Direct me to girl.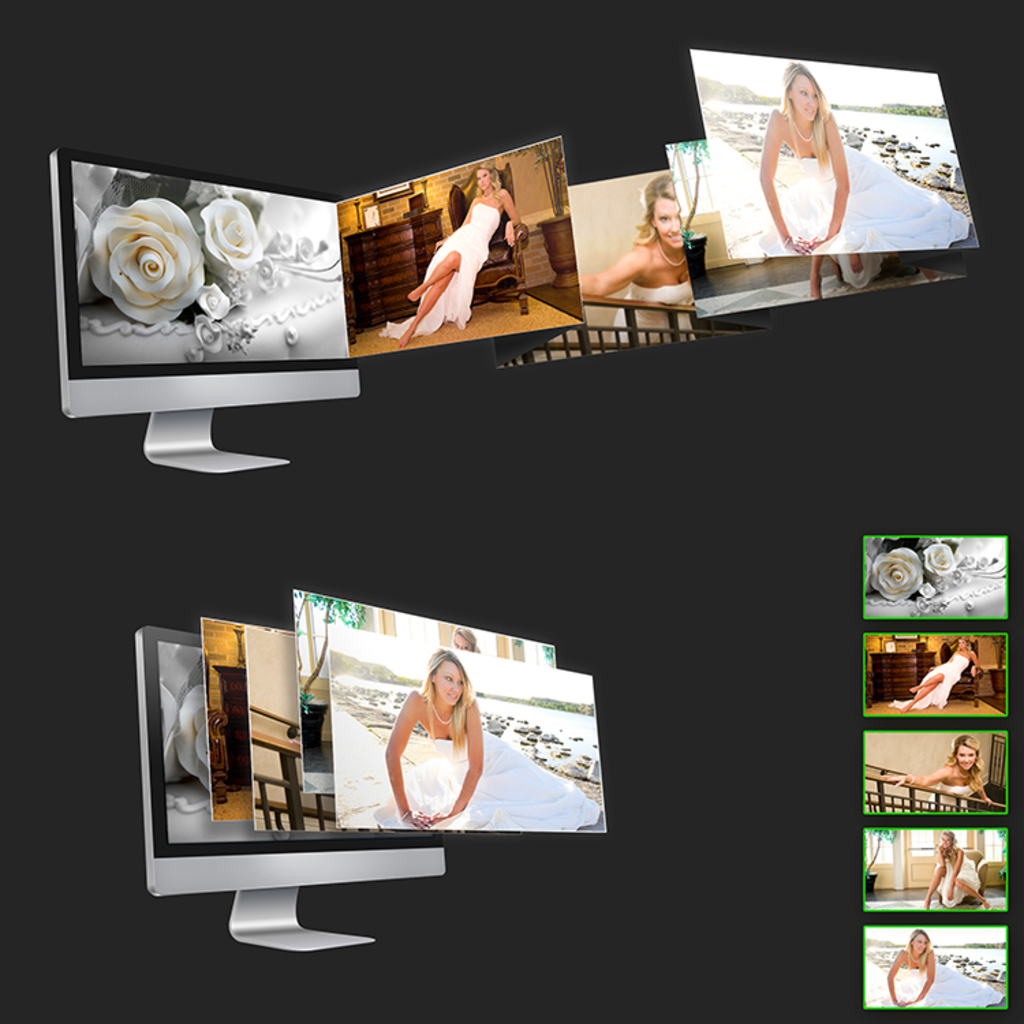
Direction: 371,649,602,829.
